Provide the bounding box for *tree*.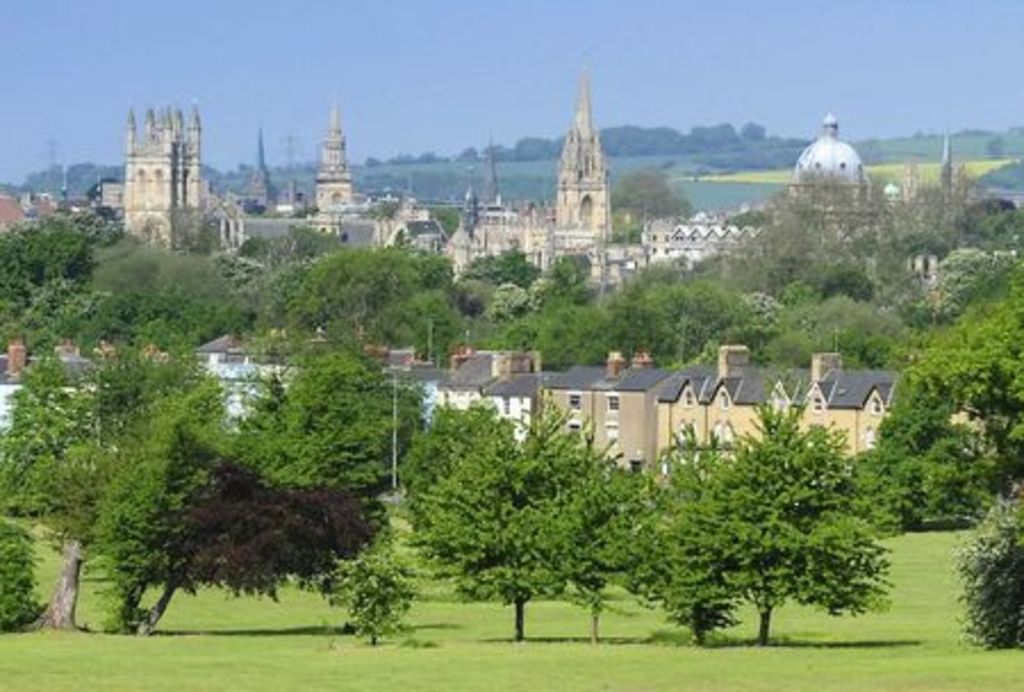
[14, 273, 221, 624].
